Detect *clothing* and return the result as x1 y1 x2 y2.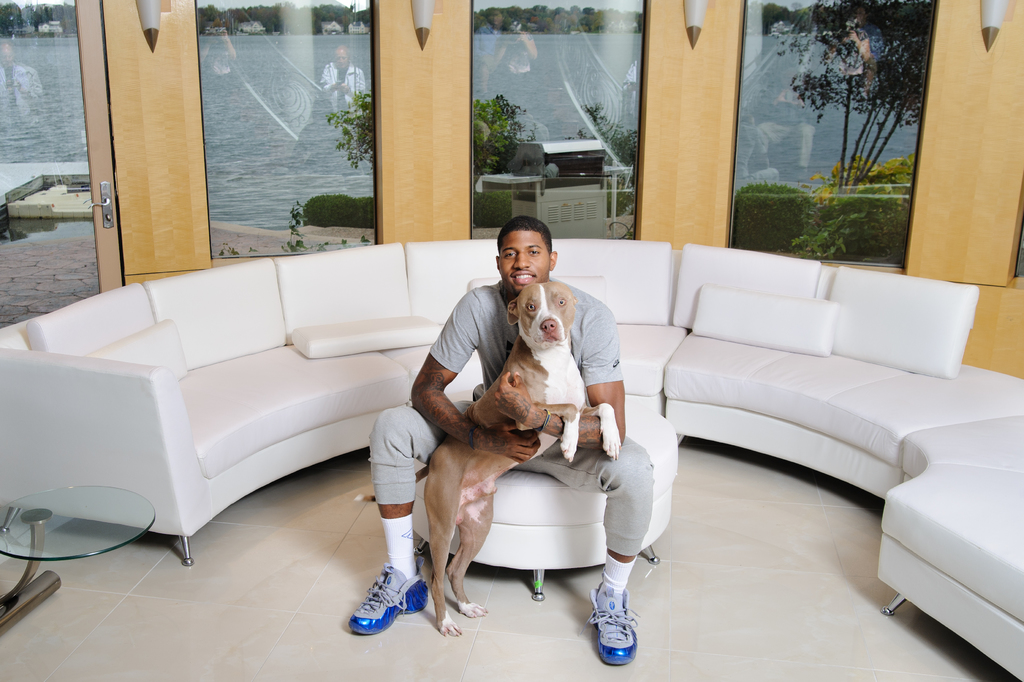
0 62 45 122.
